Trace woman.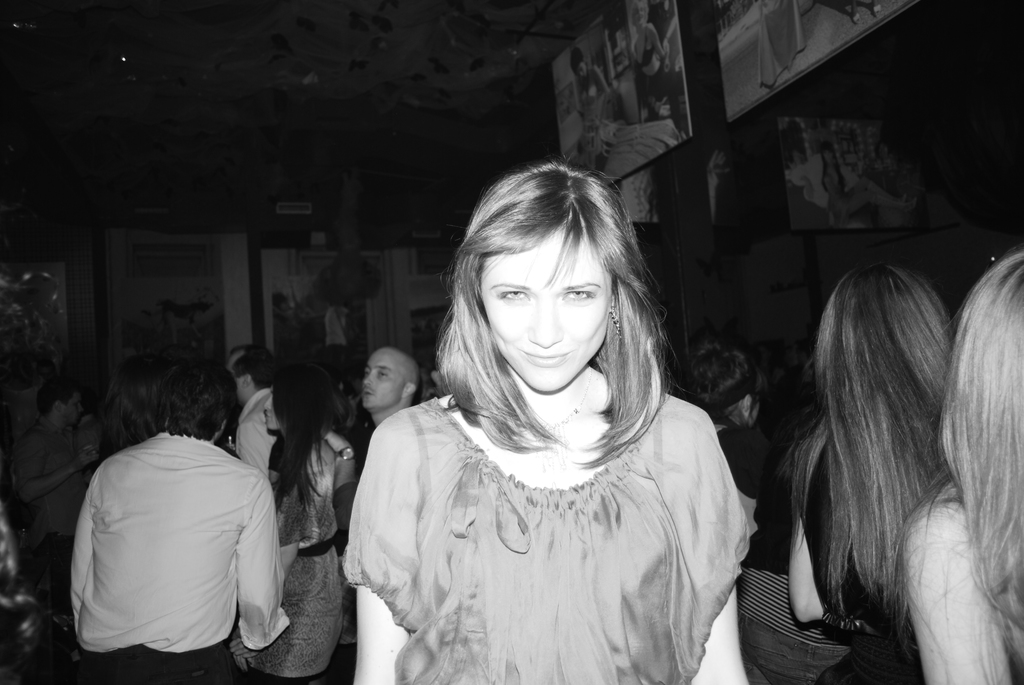
Traced to <box>687,329,791,617</box>.
